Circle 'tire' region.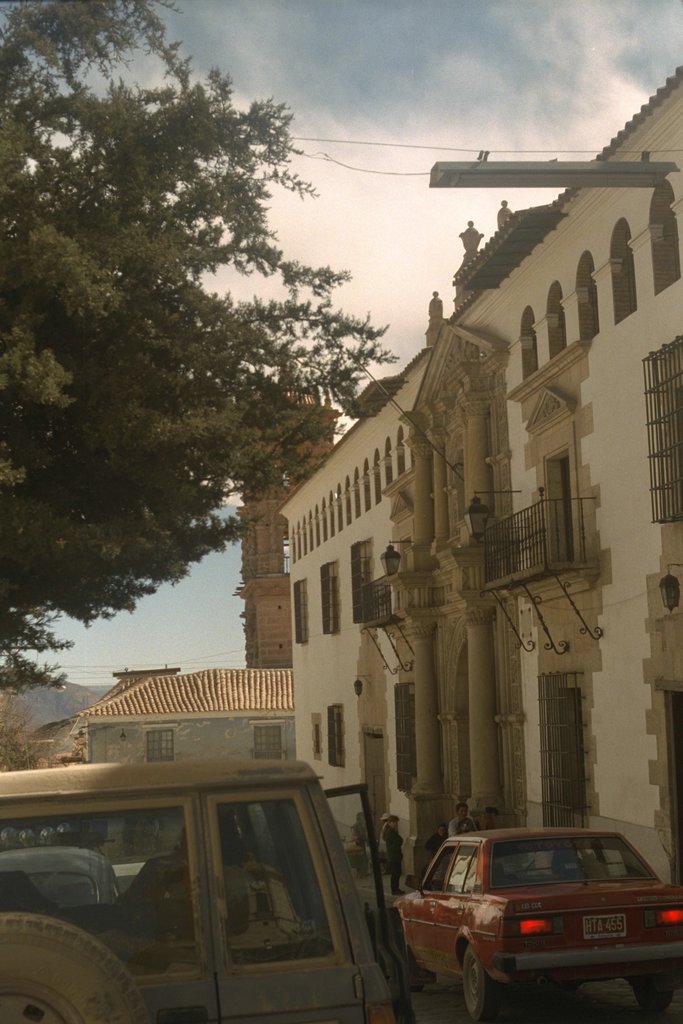
Region: x1=11, y1=927, x2=126, y2=1020.
